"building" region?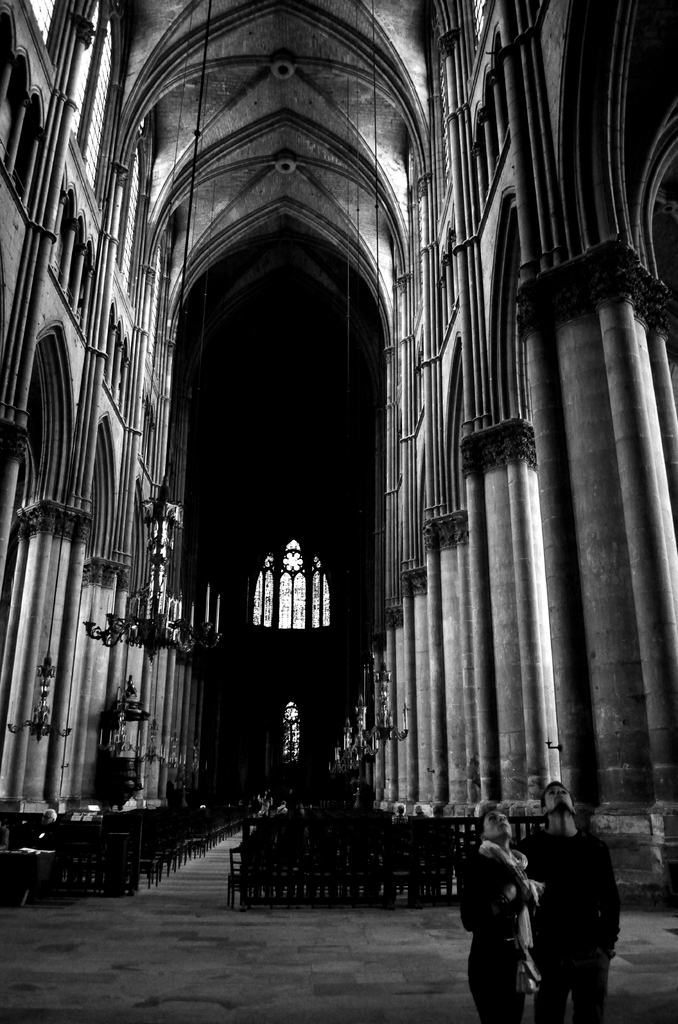
(x1=0, y1=0, x2=677, y2=876)
